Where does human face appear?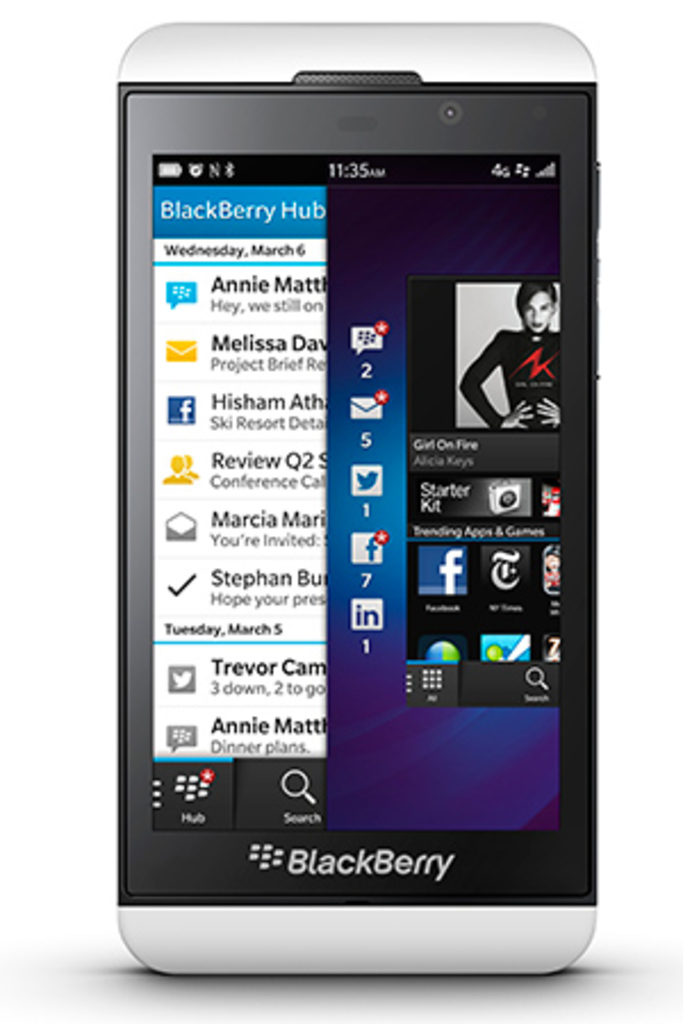
Appears at <bbox>519, 284, 553, 341</bbox>.
